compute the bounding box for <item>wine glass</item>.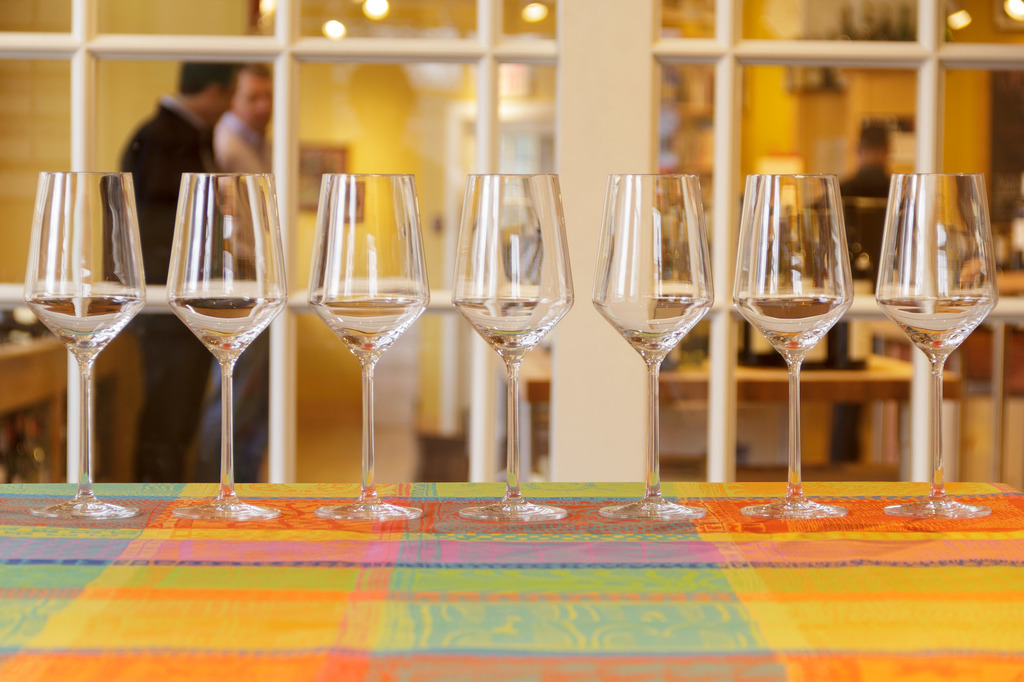
<region>731, 169, 853, 513</region>.
